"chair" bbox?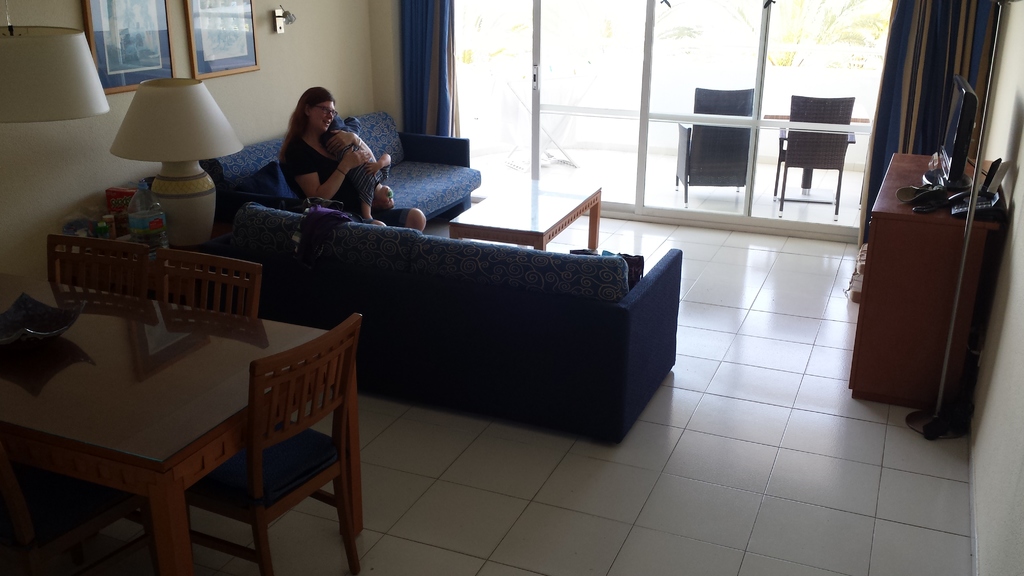
<bbox>189, 314, 362, 575</bbox>
